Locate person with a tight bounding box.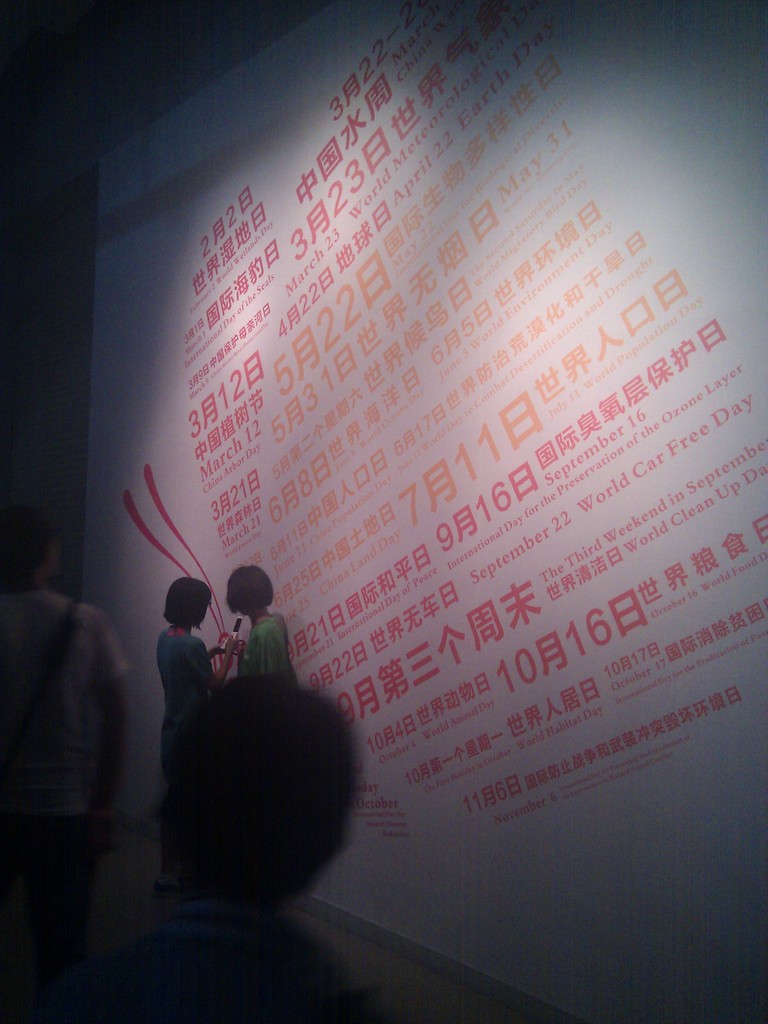
(152, 572, 247, 790).
